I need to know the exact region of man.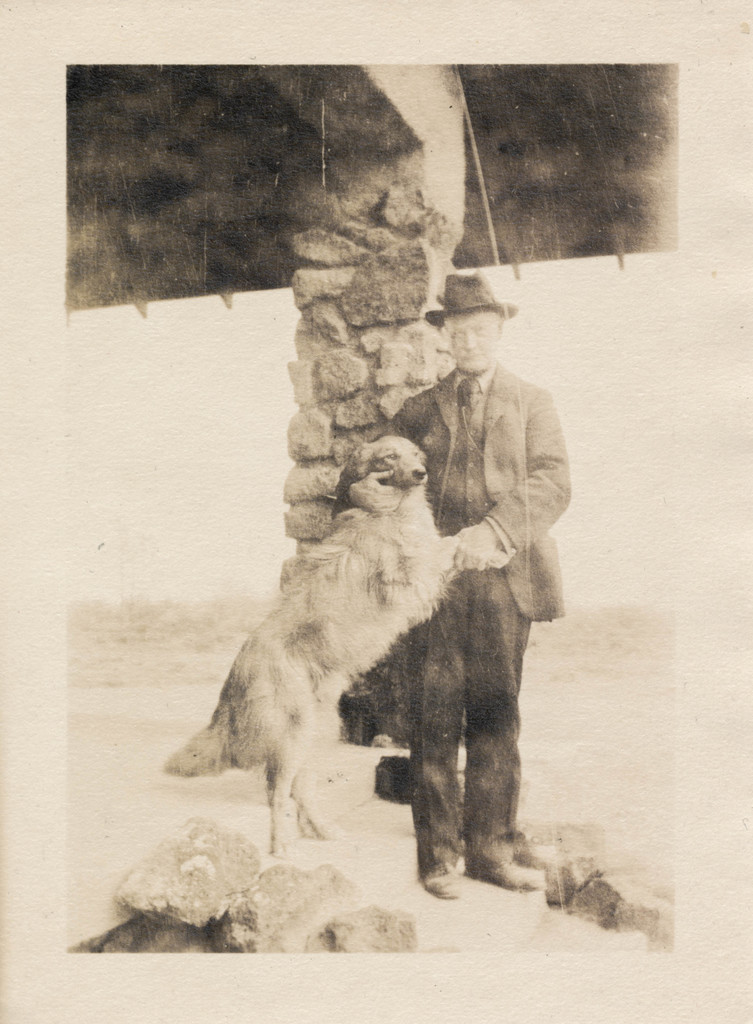
Region: pyautogui.locateOnScreen(364, 244, 581, 888).
